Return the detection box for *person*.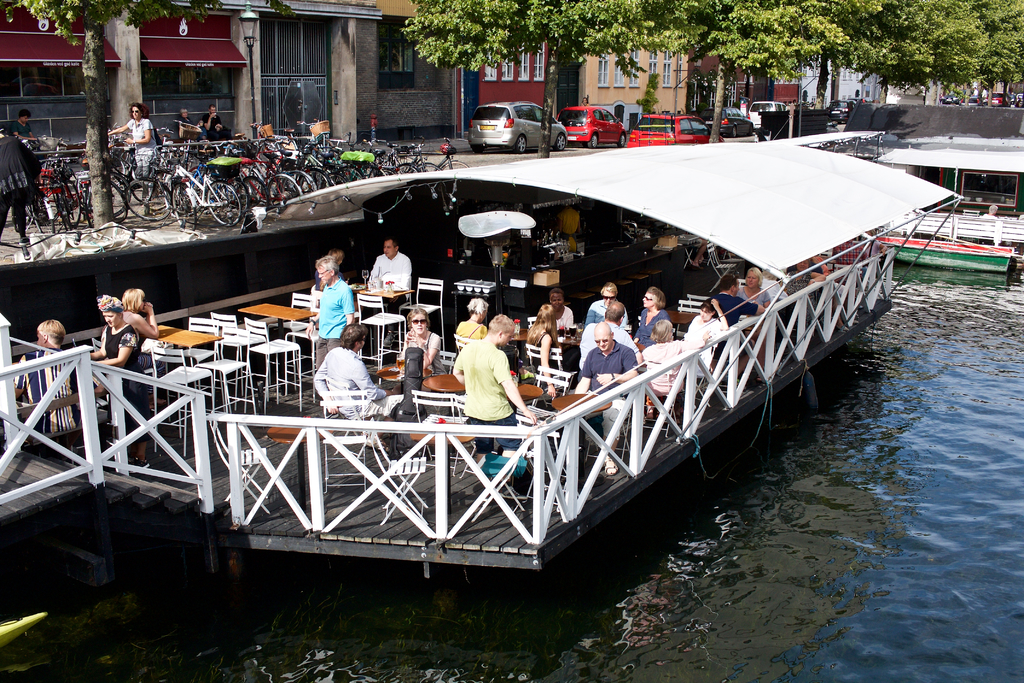
locate(401, 306, 442, 373).
